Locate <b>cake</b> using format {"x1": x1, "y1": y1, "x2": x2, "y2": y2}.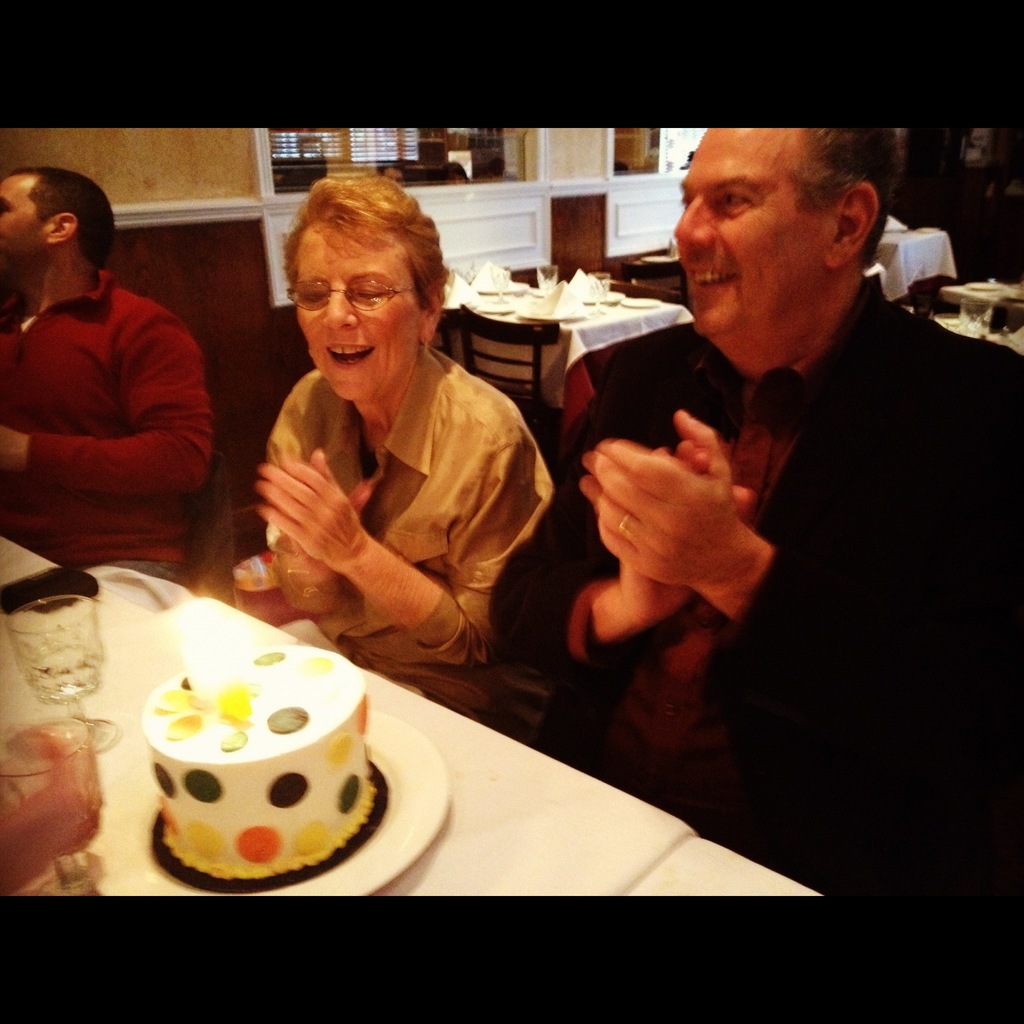
{"x1": 135, "y1": 644, "x2": 394, "y2": 893}.
